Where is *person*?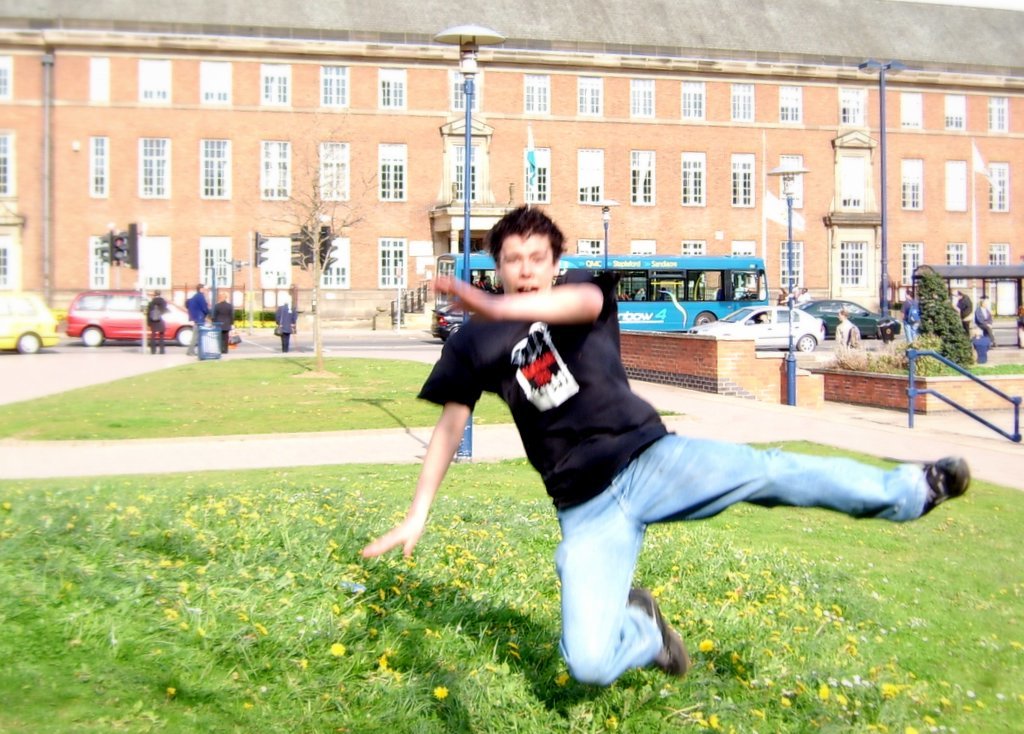
(left=795, top=284, right=811, bottom=314).
